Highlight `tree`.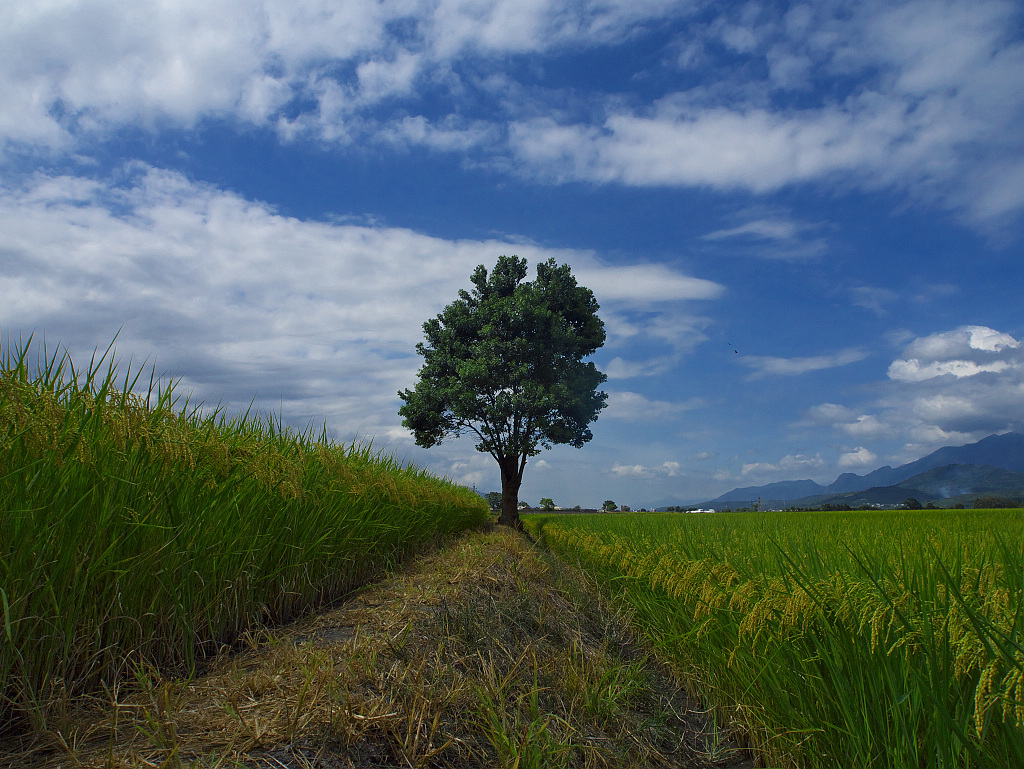
Highlighted region: 540:497:554:514.
